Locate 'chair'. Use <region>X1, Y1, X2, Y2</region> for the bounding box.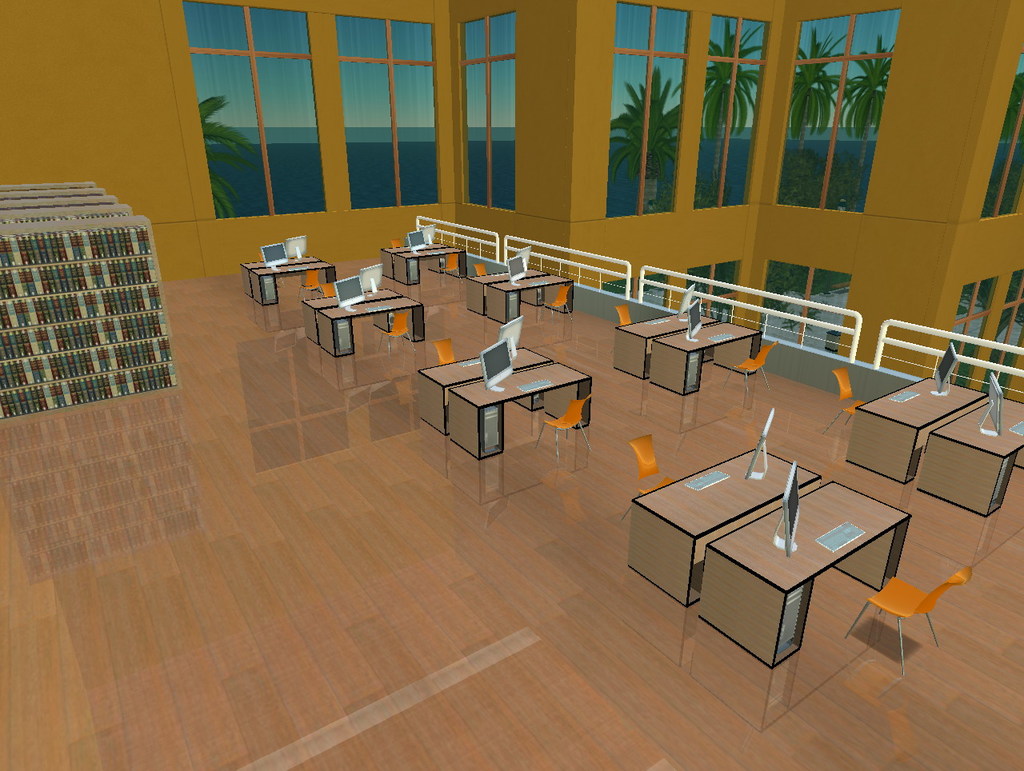
<region>388, 239, 403, 249</region>.
